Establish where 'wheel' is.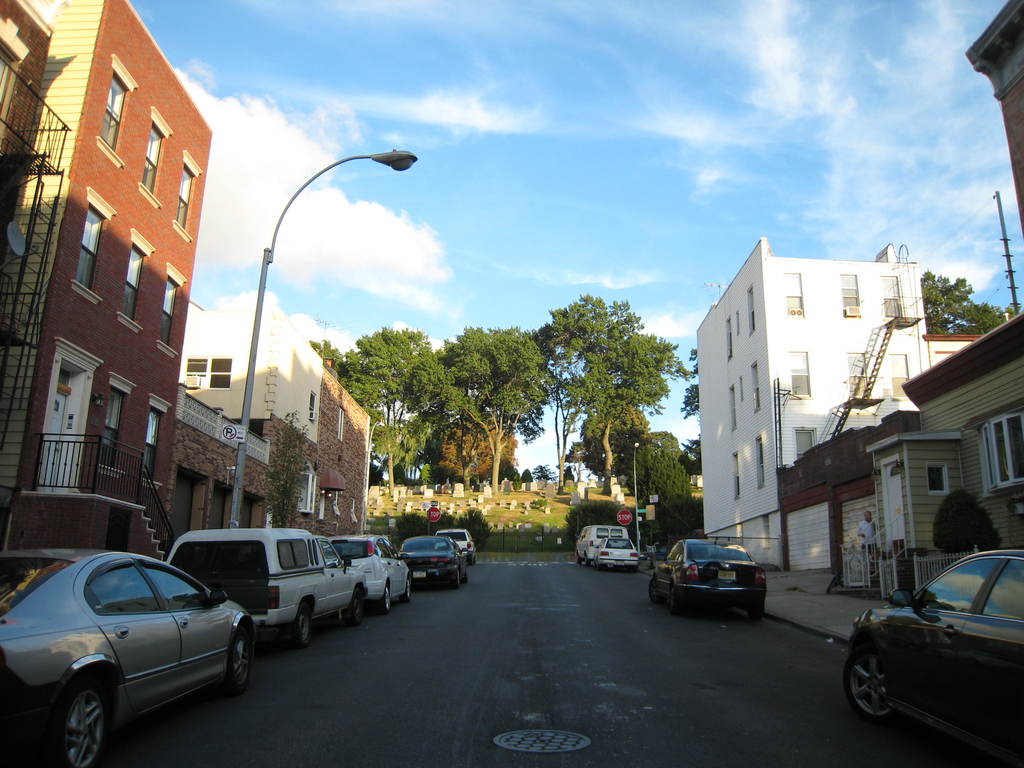
Established at select_region(289, 607, 310, 644).
